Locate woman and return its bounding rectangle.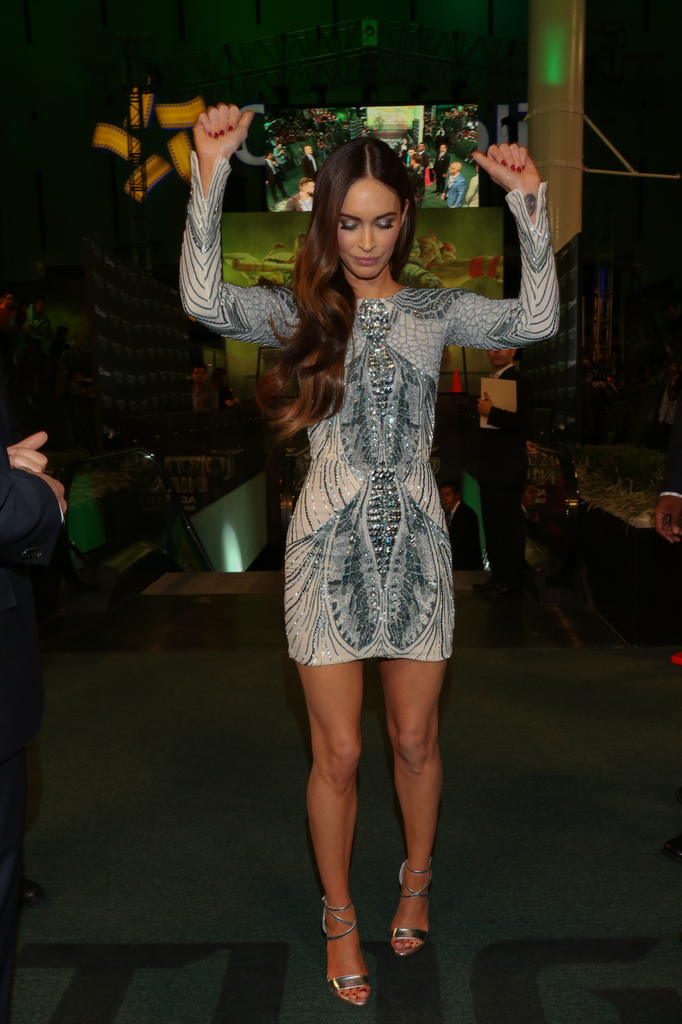
(x1=177, y1=99, x2=562, y2=1014).
